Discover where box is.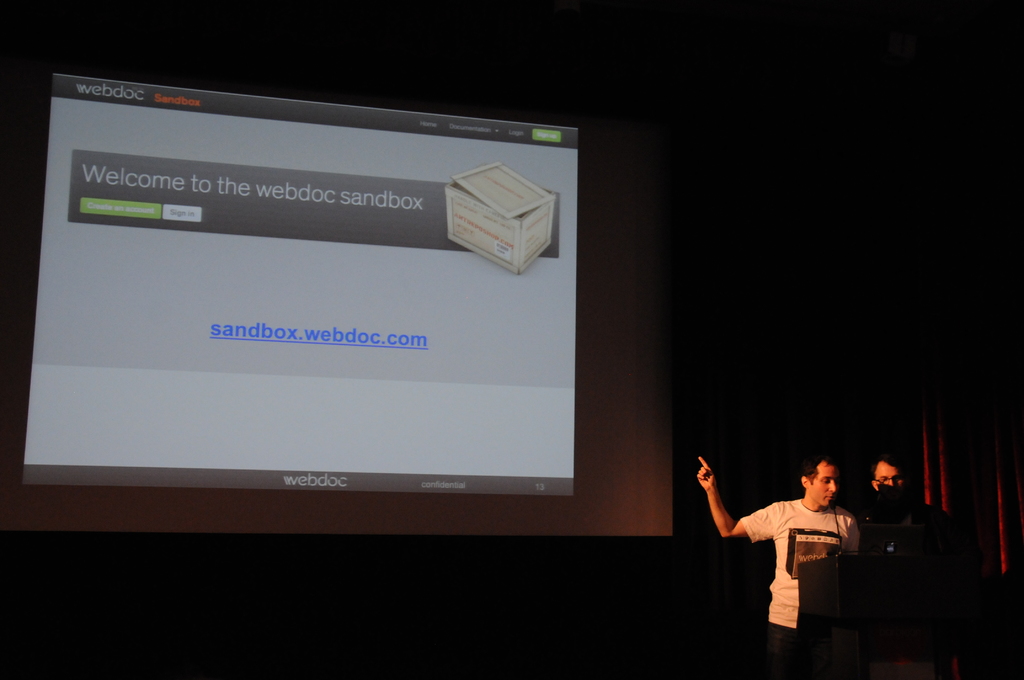
Discovered at x1=446 y1=183 x2=557 y2=274.
